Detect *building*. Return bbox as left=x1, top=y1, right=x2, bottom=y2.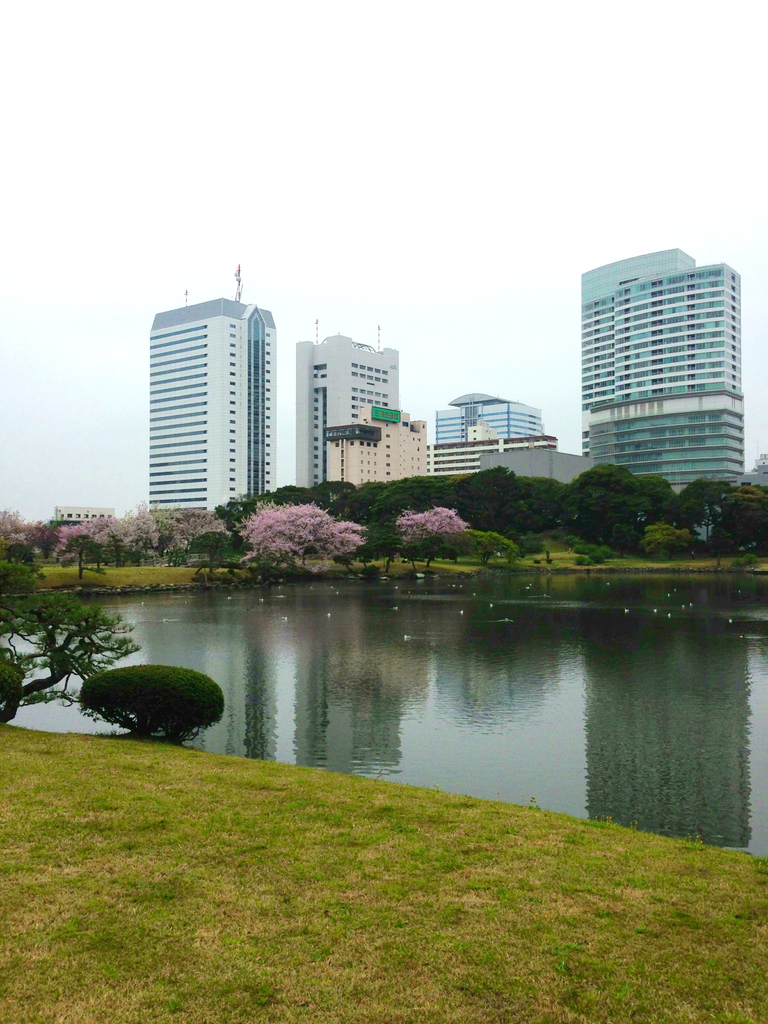
left=148, top=262, right=282, bottom=515.
